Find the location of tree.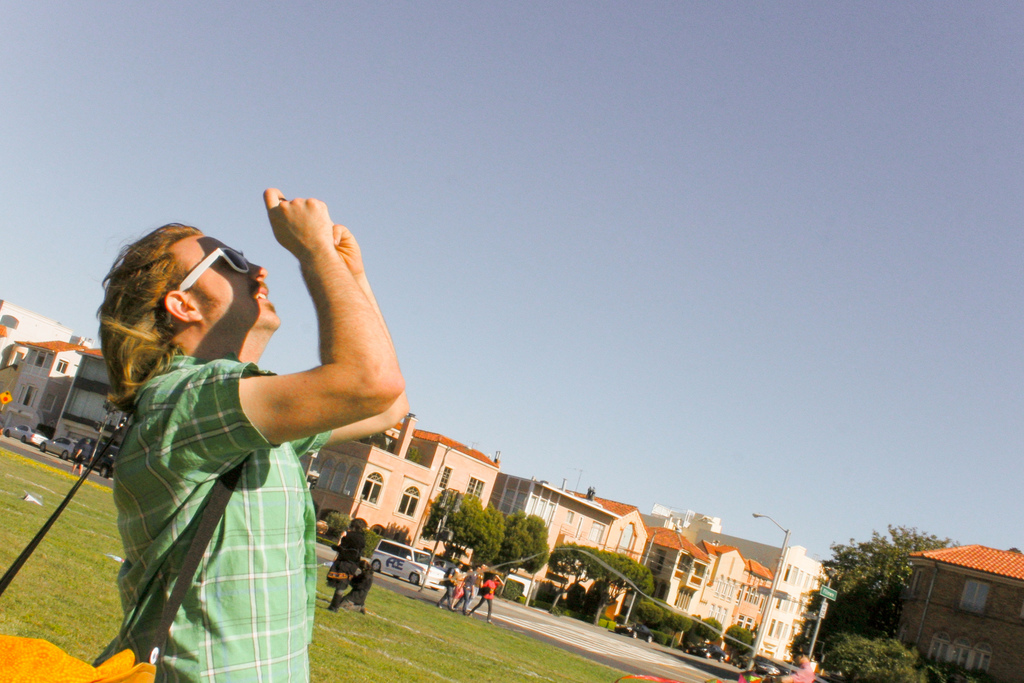
Location: <box>310,508,350,553</box>.
